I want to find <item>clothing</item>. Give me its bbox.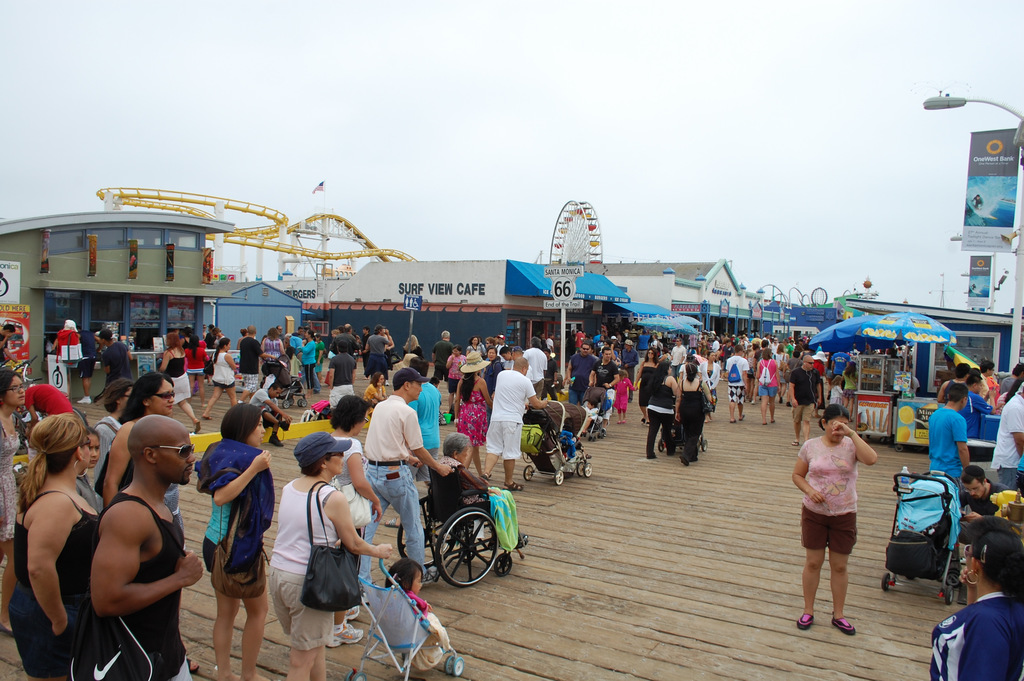
[left=217, top=366, right=238, bottom=397].
